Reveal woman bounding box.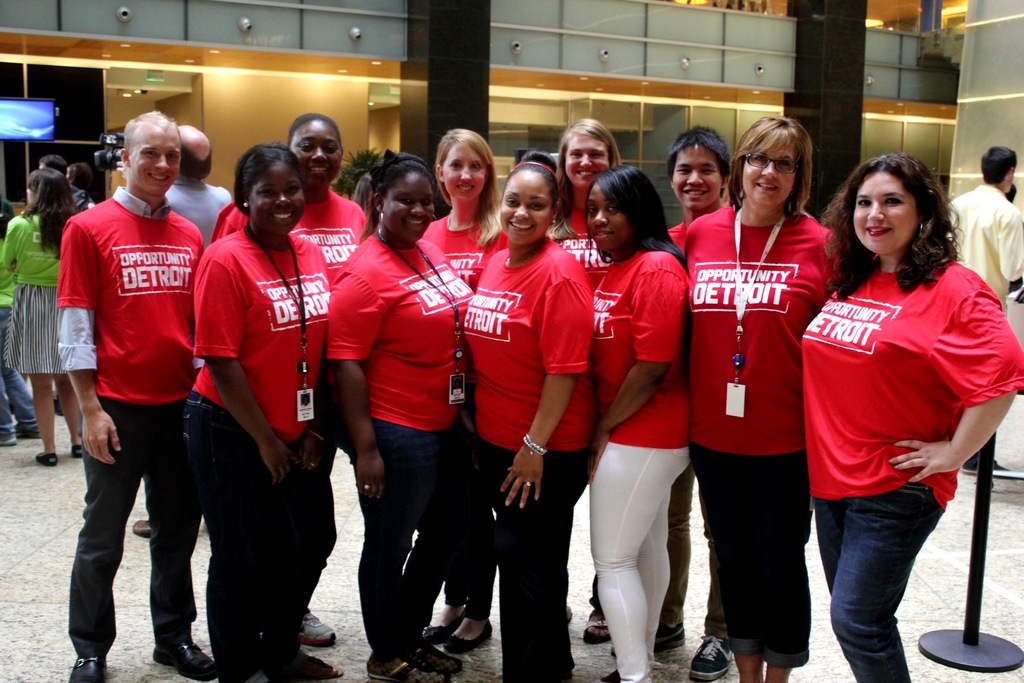
Revealed: pyautogui.locateOnScreen(204, 110, 369, 648).
